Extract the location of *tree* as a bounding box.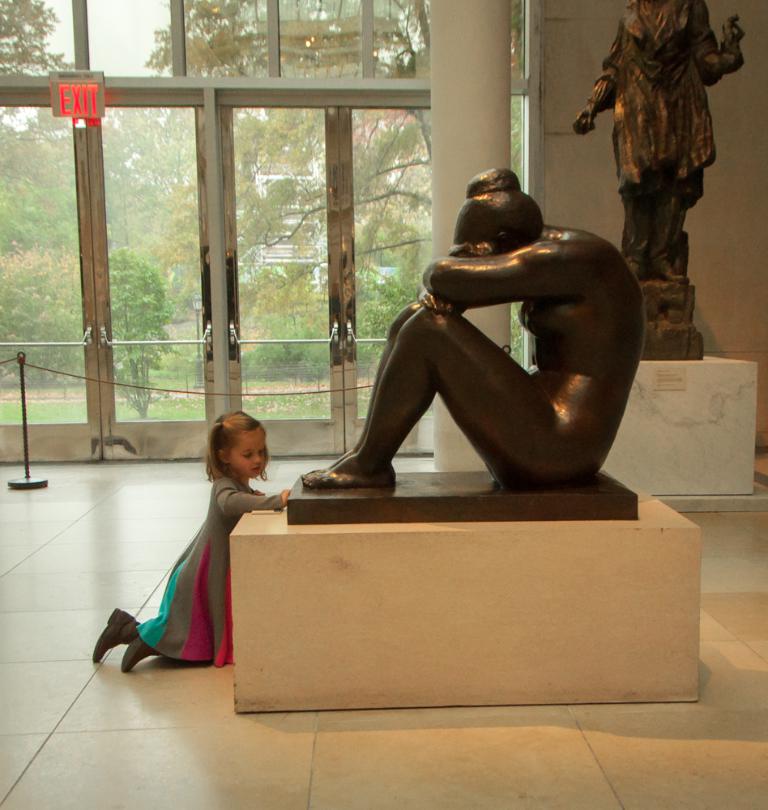
BBox(78, 239, 181, 410).
